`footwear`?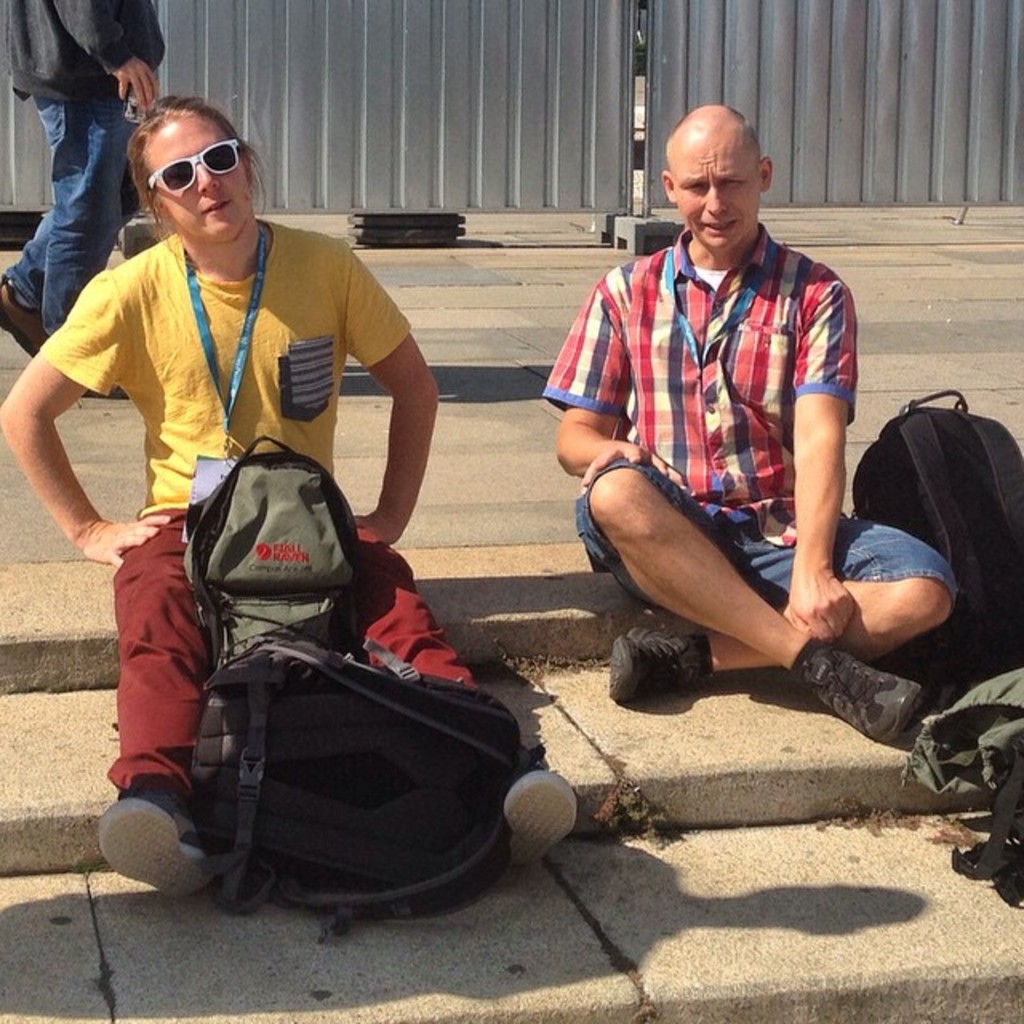
<box>502,755,563,864</box>
